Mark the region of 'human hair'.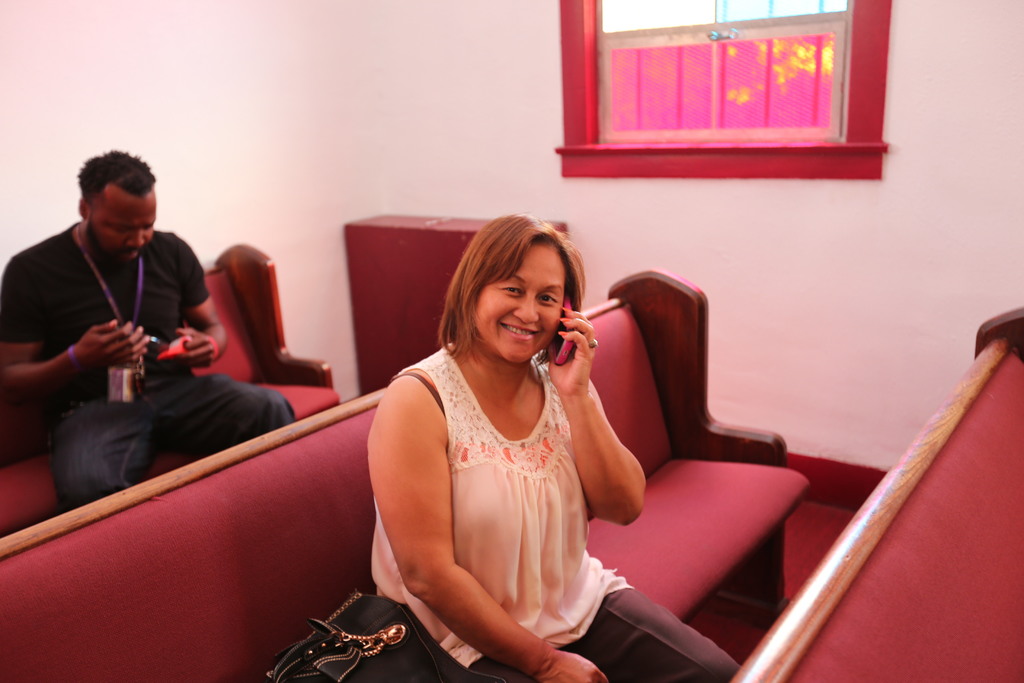
Region: crop(77, 147, 155, 215).
